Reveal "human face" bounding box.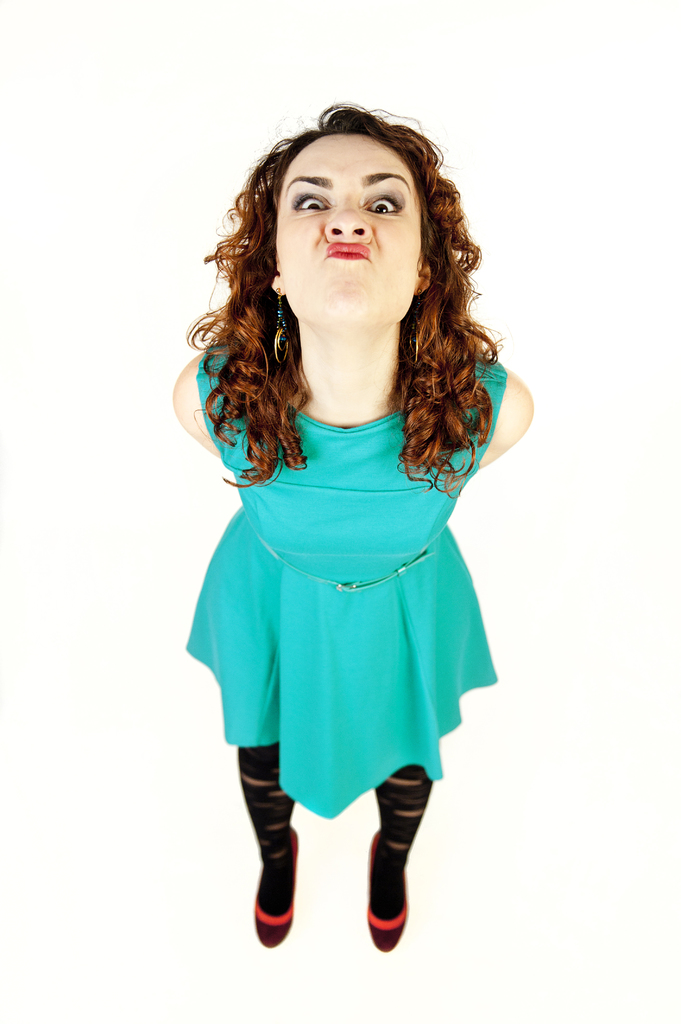
Revealed: (x1=275, y1=136, x2=418, y2=326).
